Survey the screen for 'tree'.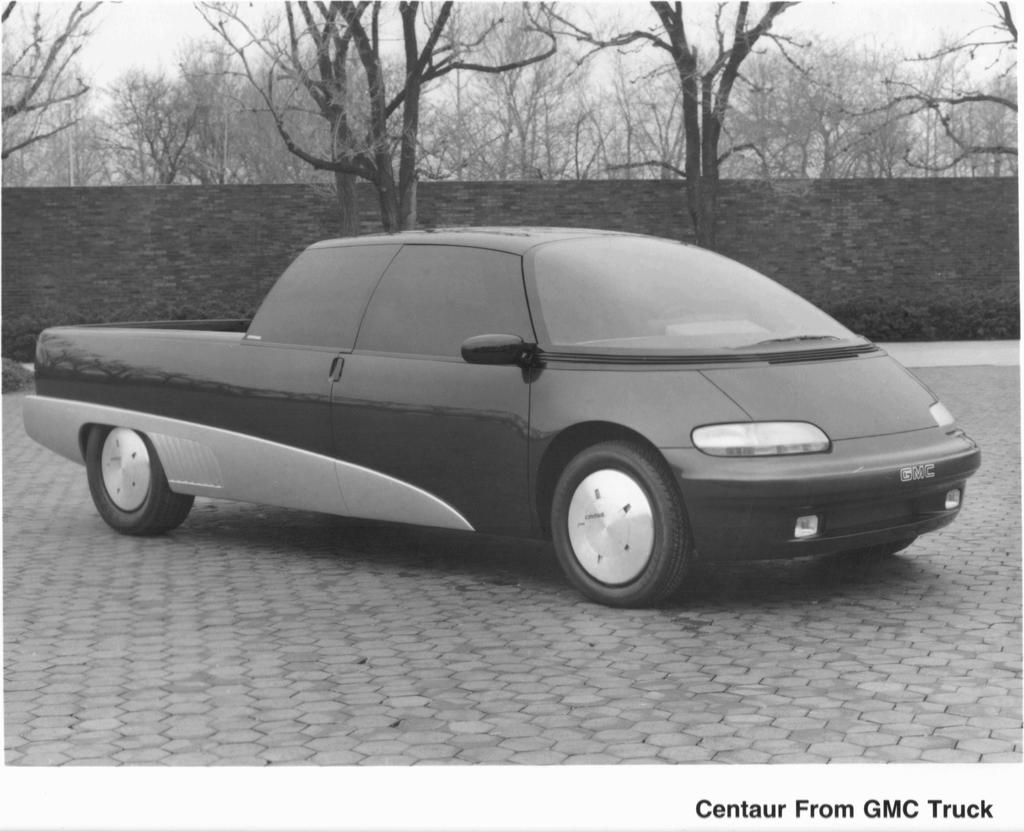
Survey found: [0, 0, 133, 200].
